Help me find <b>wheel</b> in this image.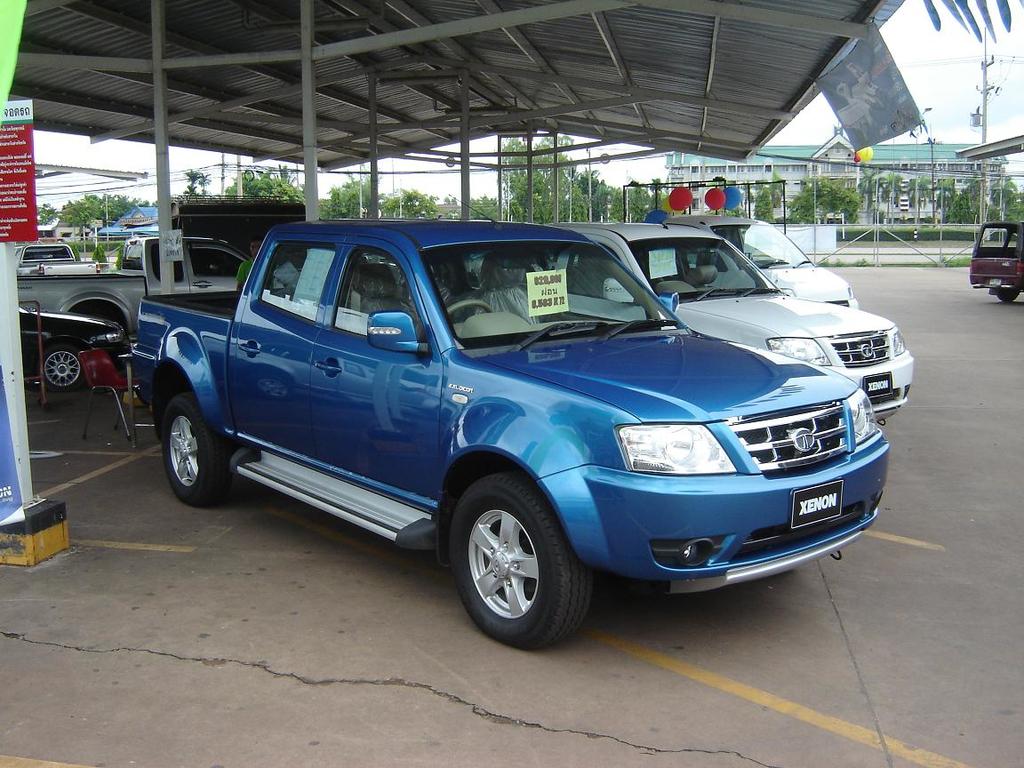
Found it: left=448, top=295, right=496, bottom=321.
